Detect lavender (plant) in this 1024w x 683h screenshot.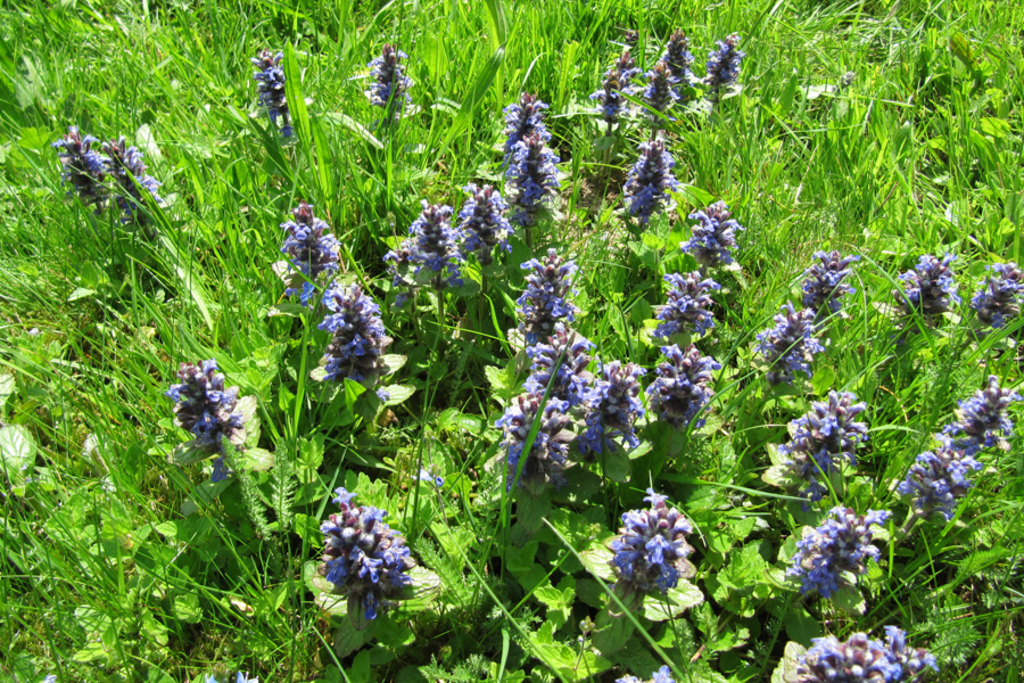
Detection: (x1=254, y1=52, x2=304, y2=148).
